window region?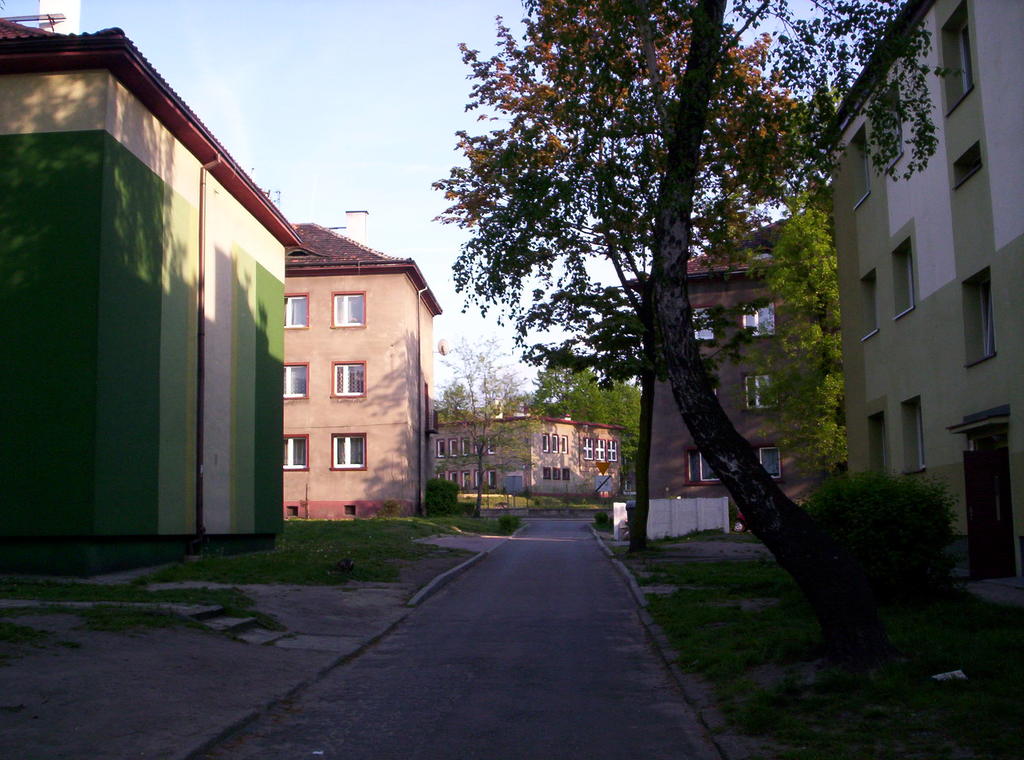
(687, 303, 714, 343)
